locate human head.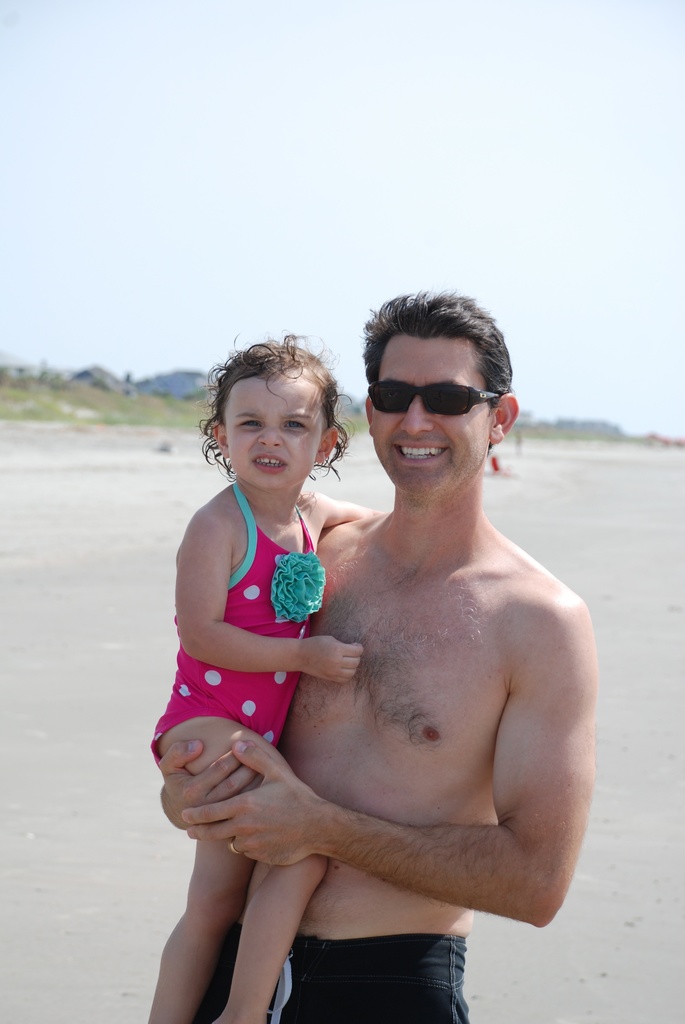
Bounding box: box(352, 285, 520, 494).
